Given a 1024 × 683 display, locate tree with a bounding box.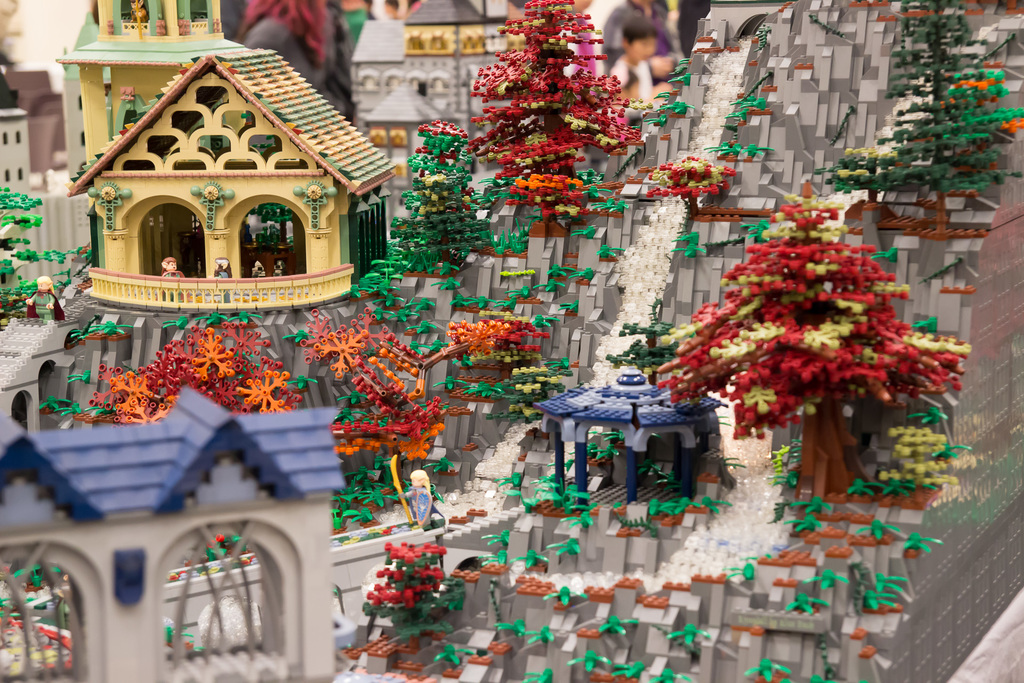
Located: (0, 186, 78, 318).
